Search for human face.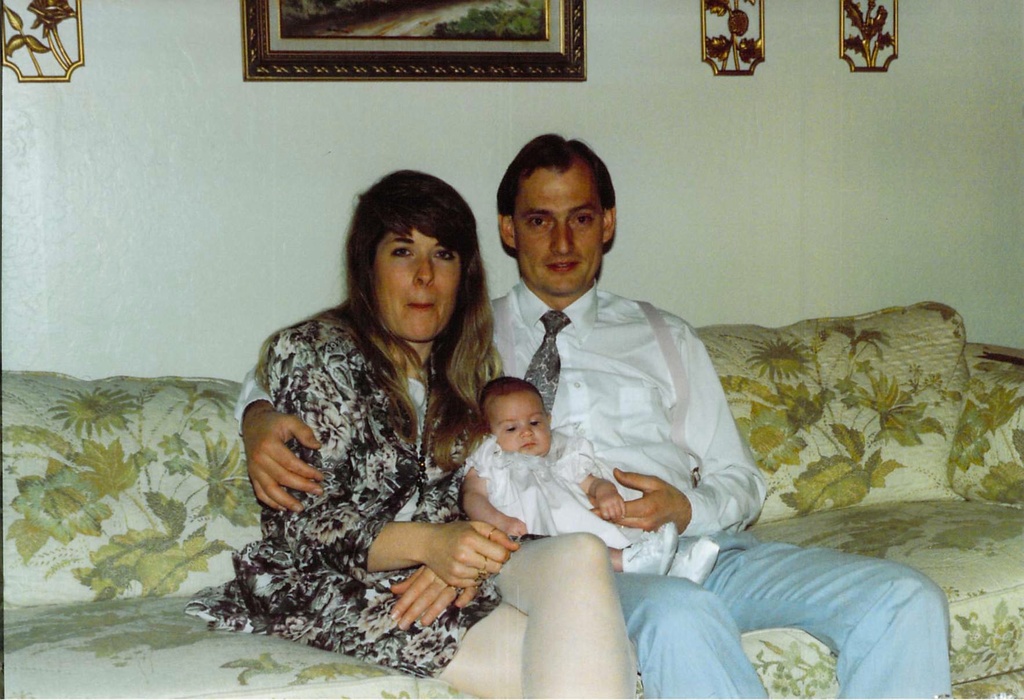
Found at <region>374, 232, 463, 344</region>.
